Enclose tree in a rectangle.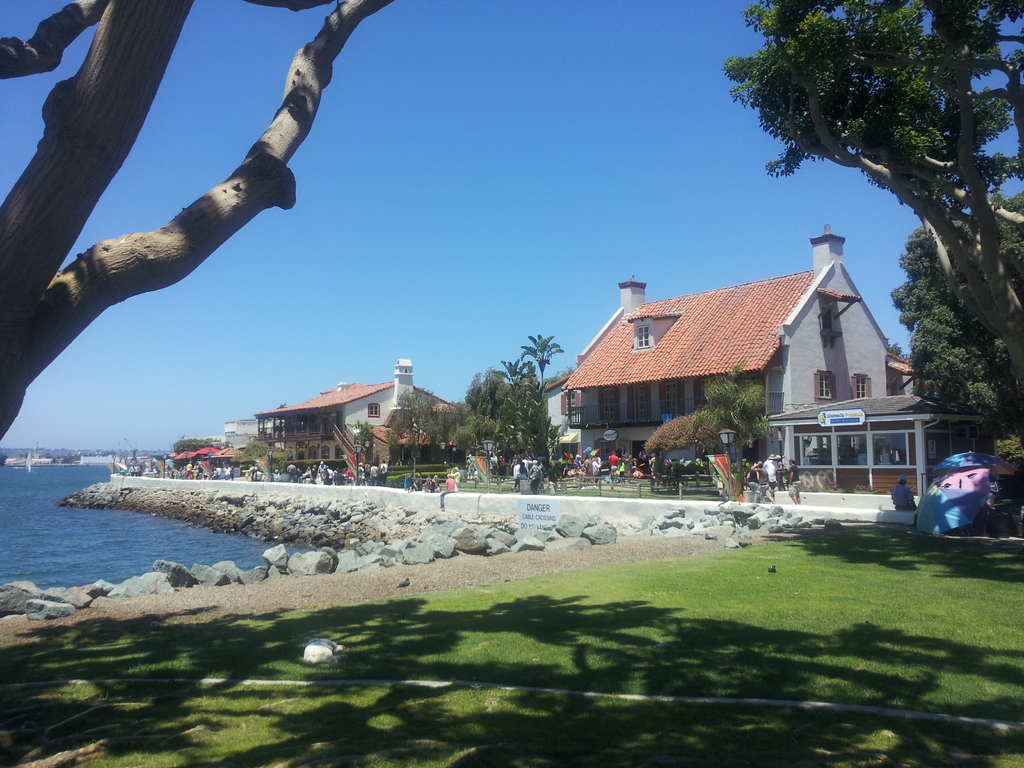
689/366/779/459.
